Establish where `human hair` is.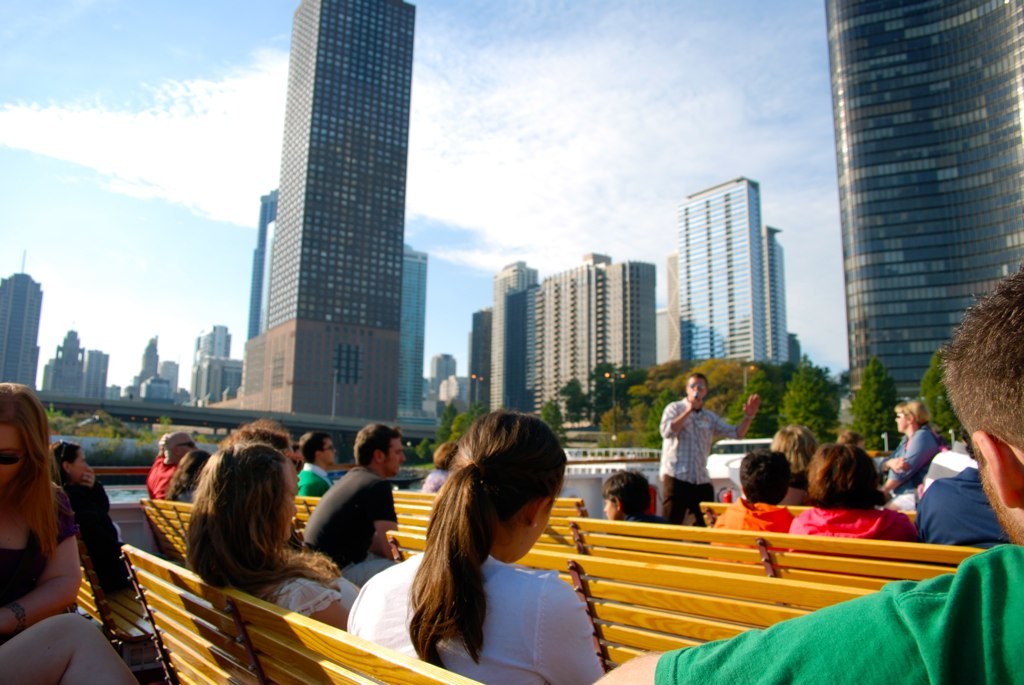
Established at select_region(412, 418, 570, 629).
